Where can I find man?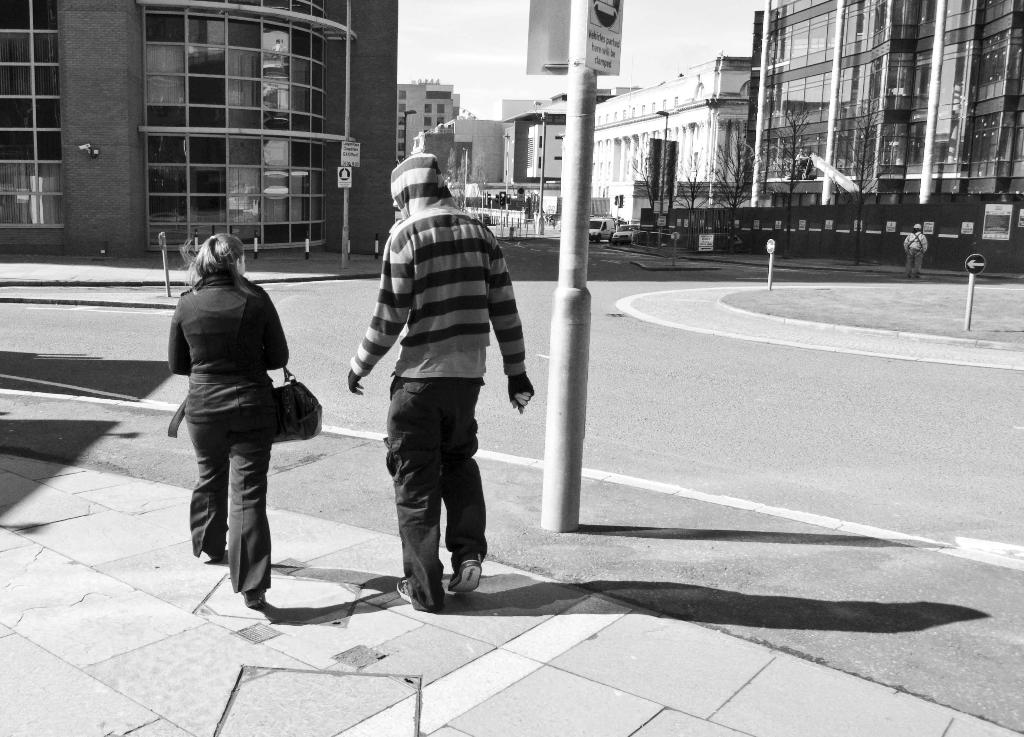
You can find it at left=902, top=223, right=929, bottom=281.
